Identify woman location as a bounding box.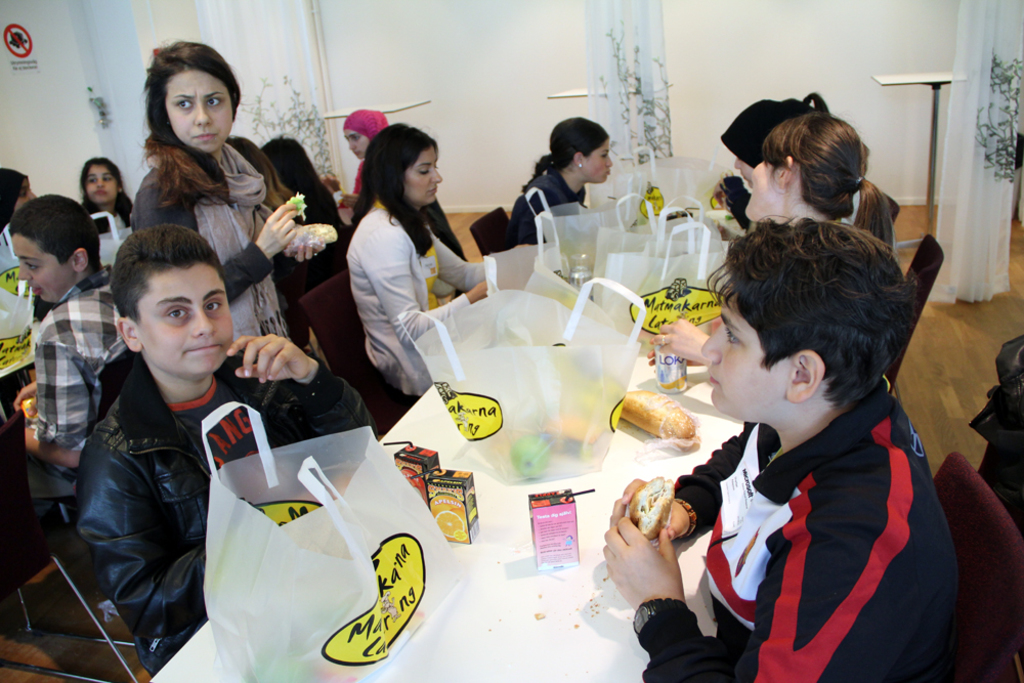
x1=224 y1=136 x2=321 y2=304.
